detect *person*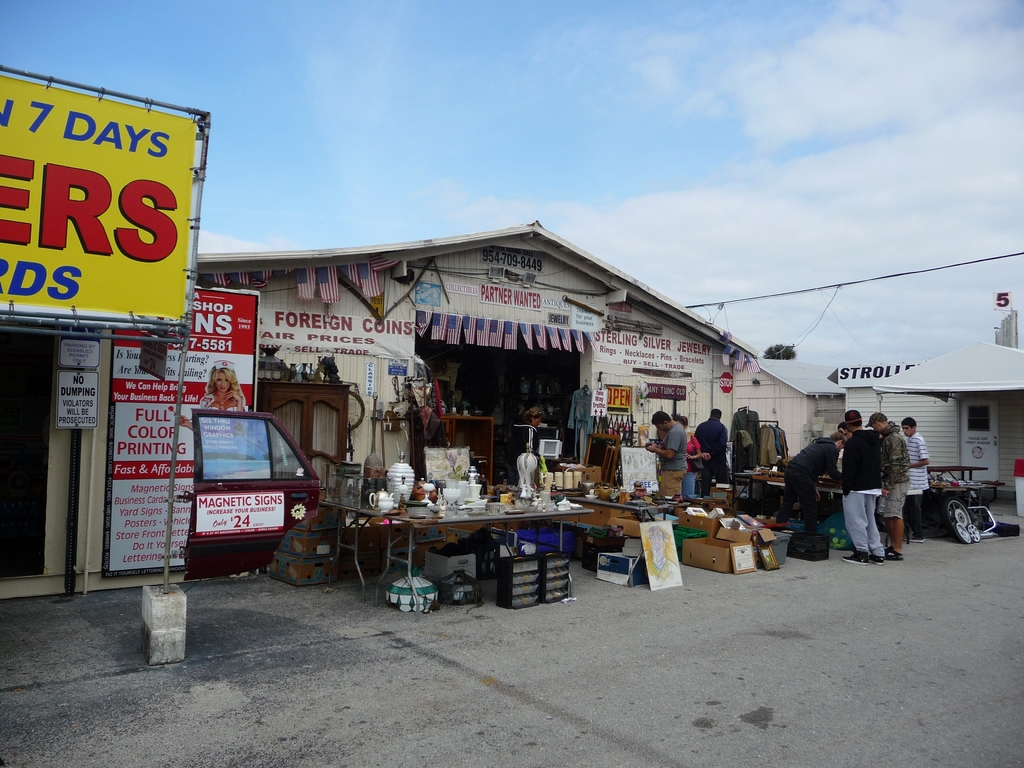
644 408 687 497
